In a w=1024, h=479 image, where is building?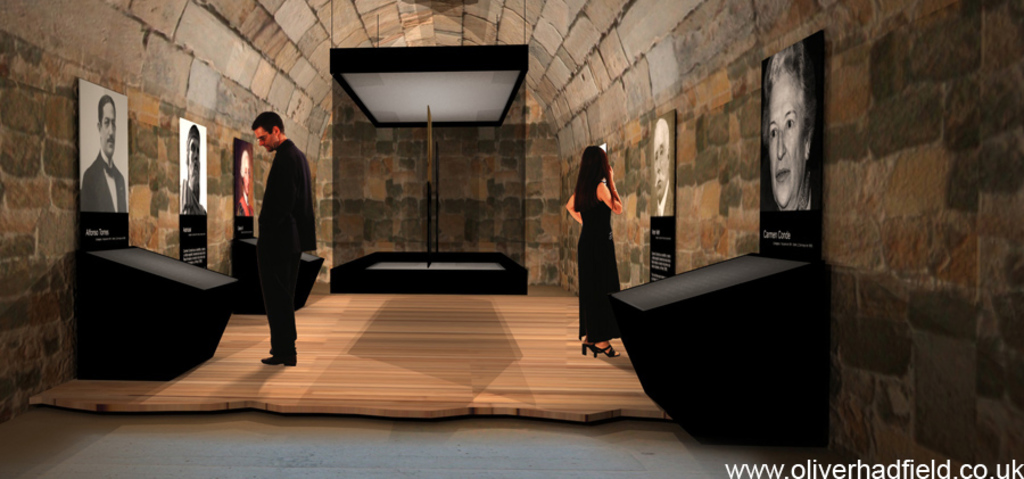
0:0:1023:478.
